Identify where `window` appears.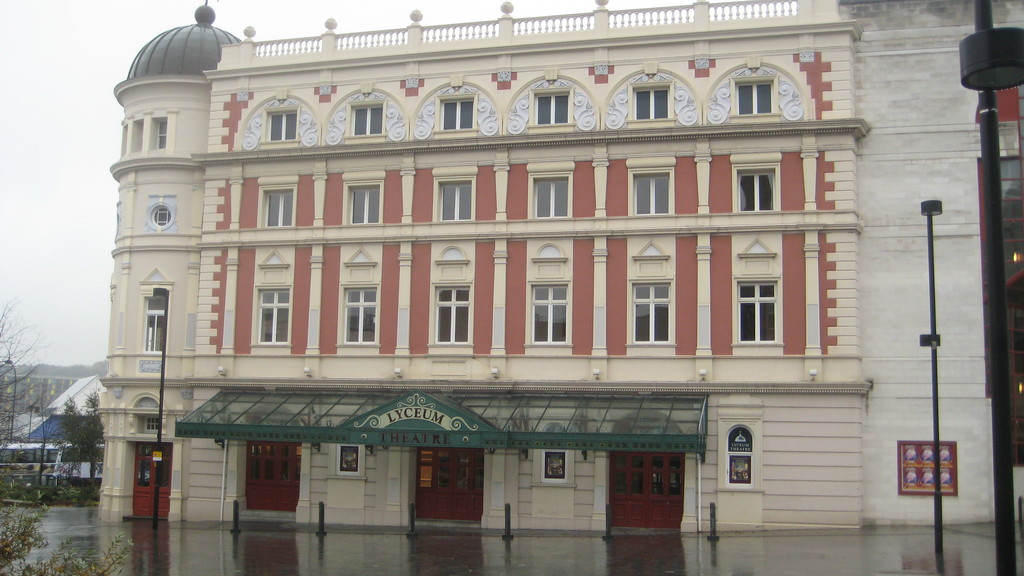
Appears at region(526, 280, 568, 348).
